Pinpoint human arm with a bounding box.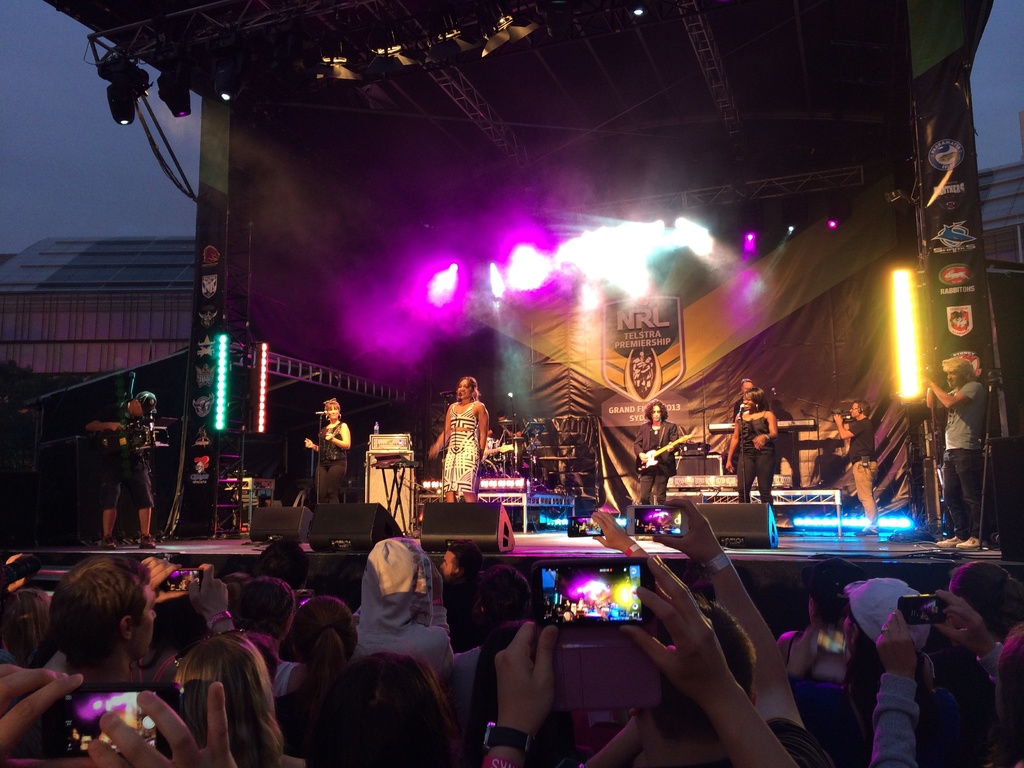
Rect(753, 412, 778, 448).
